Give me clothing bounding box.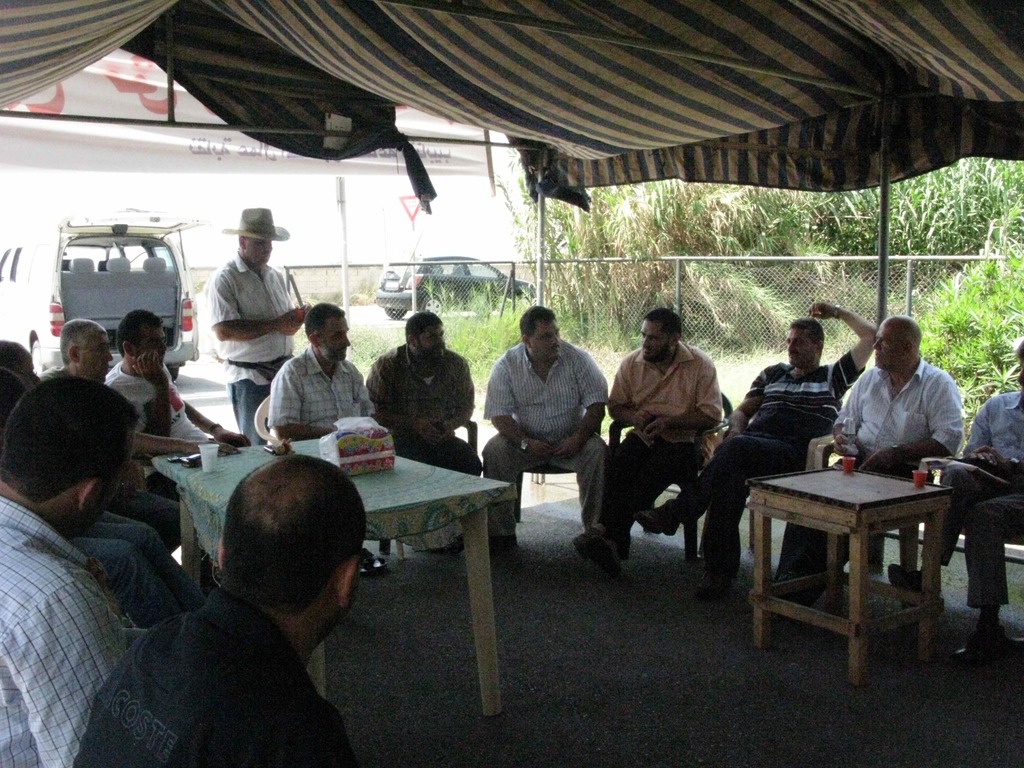
x1=778 y1=360 x2=963 y2=575.
